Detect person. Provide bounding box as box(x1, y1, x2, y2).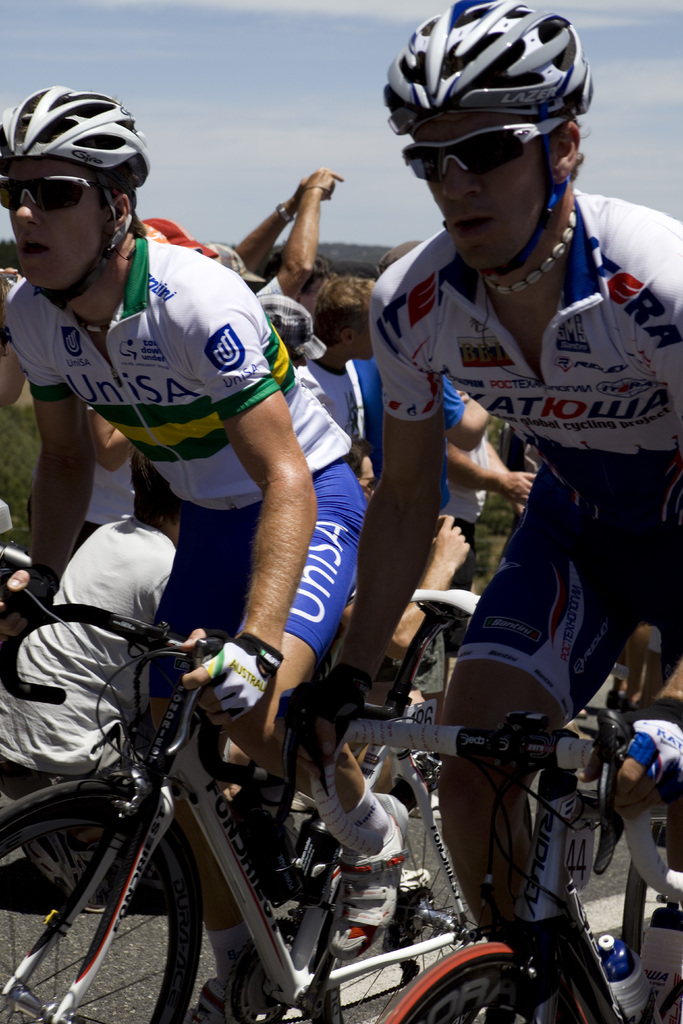
box(275, 0, 682, 945).
